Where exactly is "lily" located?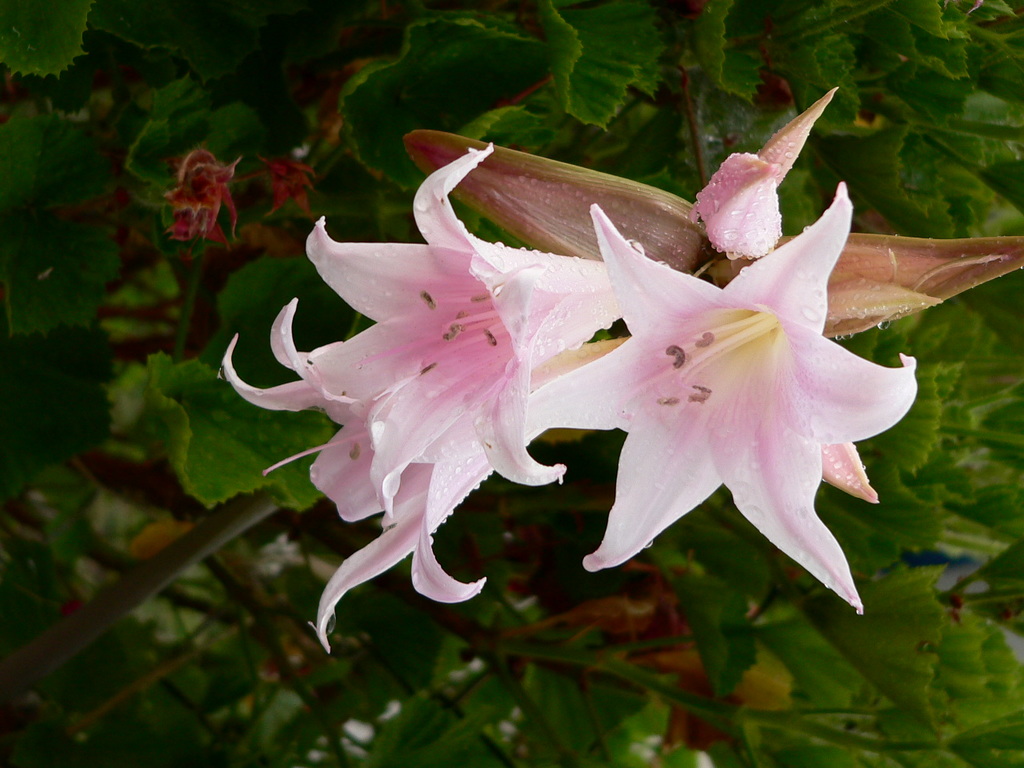
Its bounding box is region(272, 142, 626, 518).
